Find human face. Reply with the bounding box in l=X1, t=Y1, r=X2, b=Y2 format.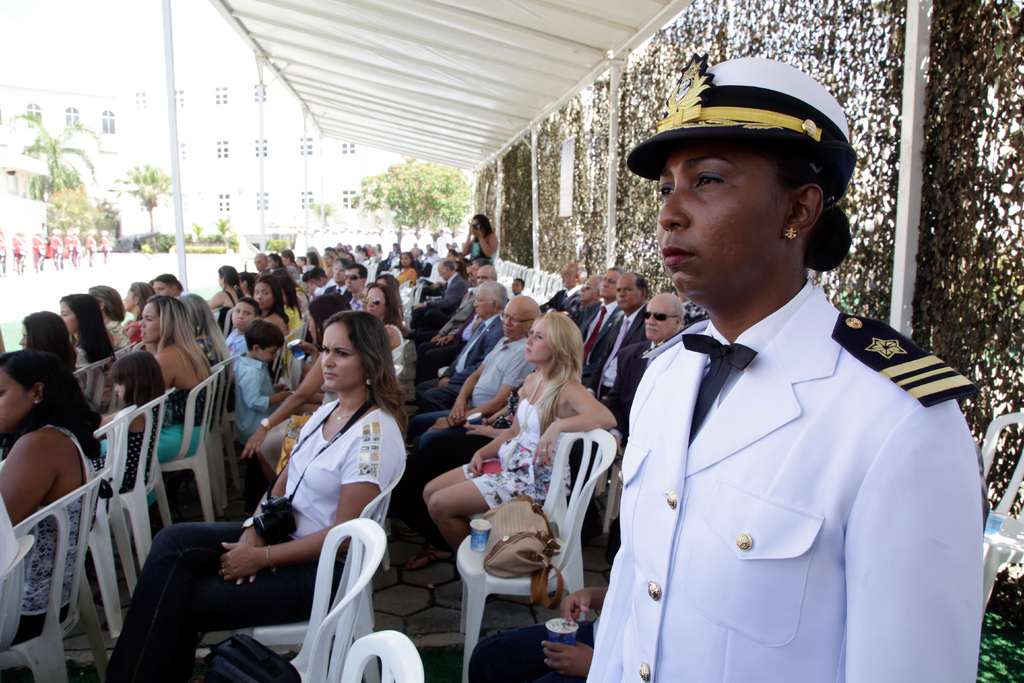
l=138, t=301, r=161, b=342.
